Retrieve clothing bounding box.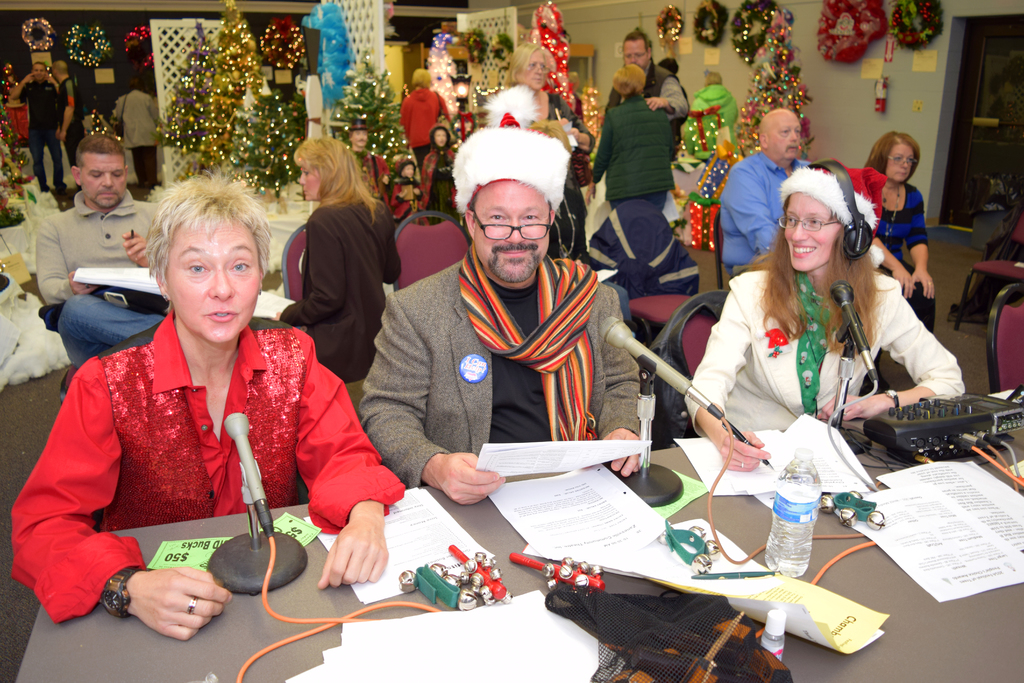
Bounding box: crop(346, 147, 388, 194).
